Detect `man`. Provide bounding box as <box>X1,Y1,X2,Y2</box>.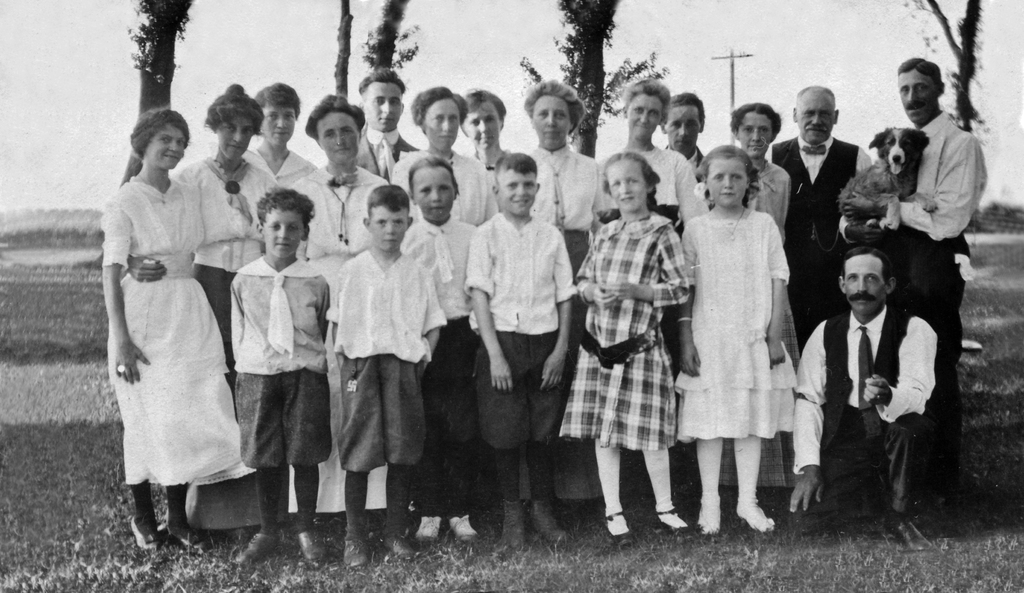
<box>761,86,870,335</box>.
